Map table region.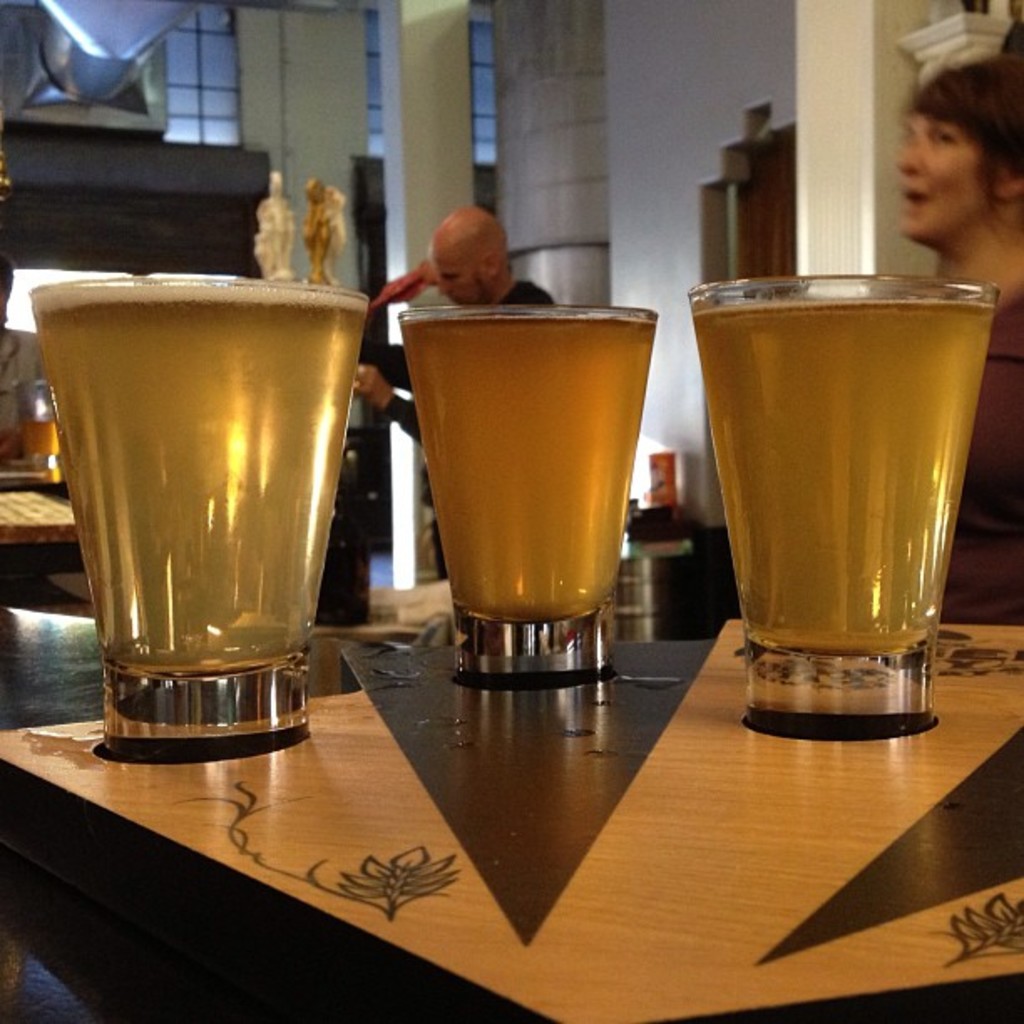
Mapped to [52, 335, 1009, 954].
